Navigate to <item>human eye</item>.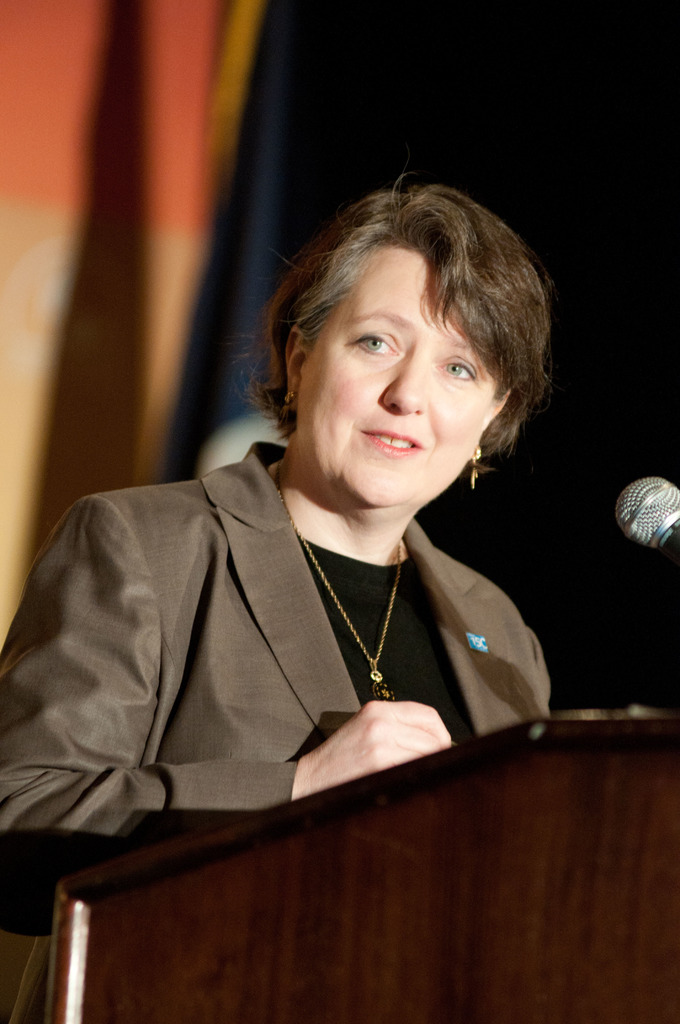
Navigation target: {"x1": 441, "y1": 356, "x2": 480, "y2": 380}.
